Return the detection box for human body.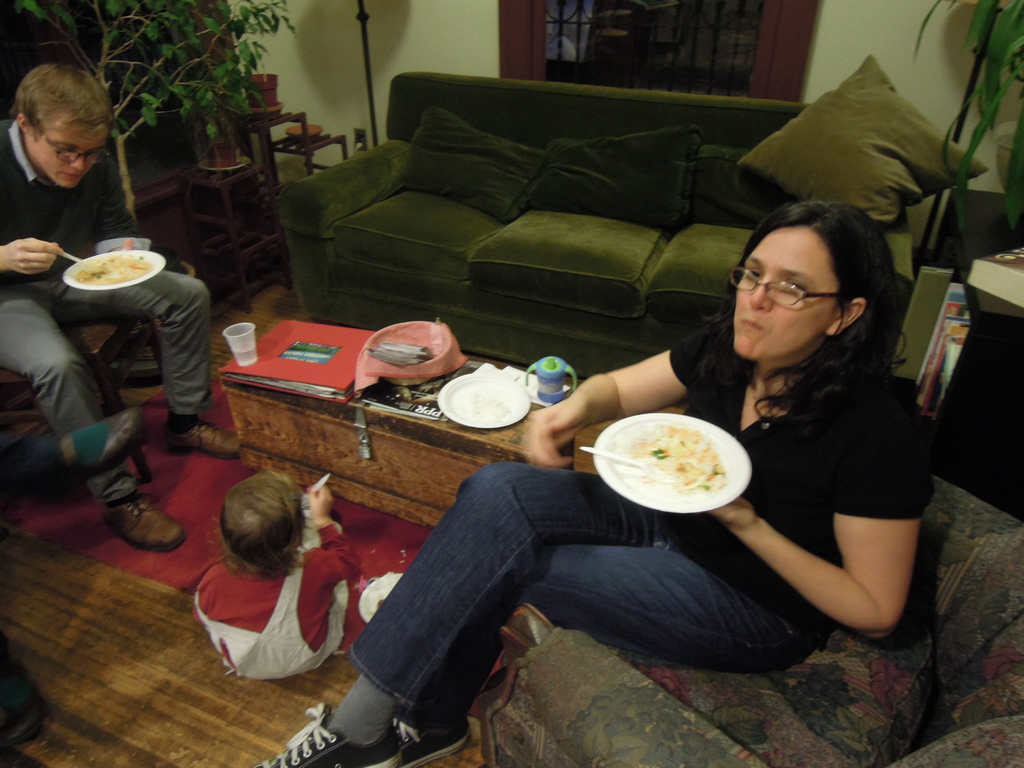
<region>0, 59, 235, 544</region>.
